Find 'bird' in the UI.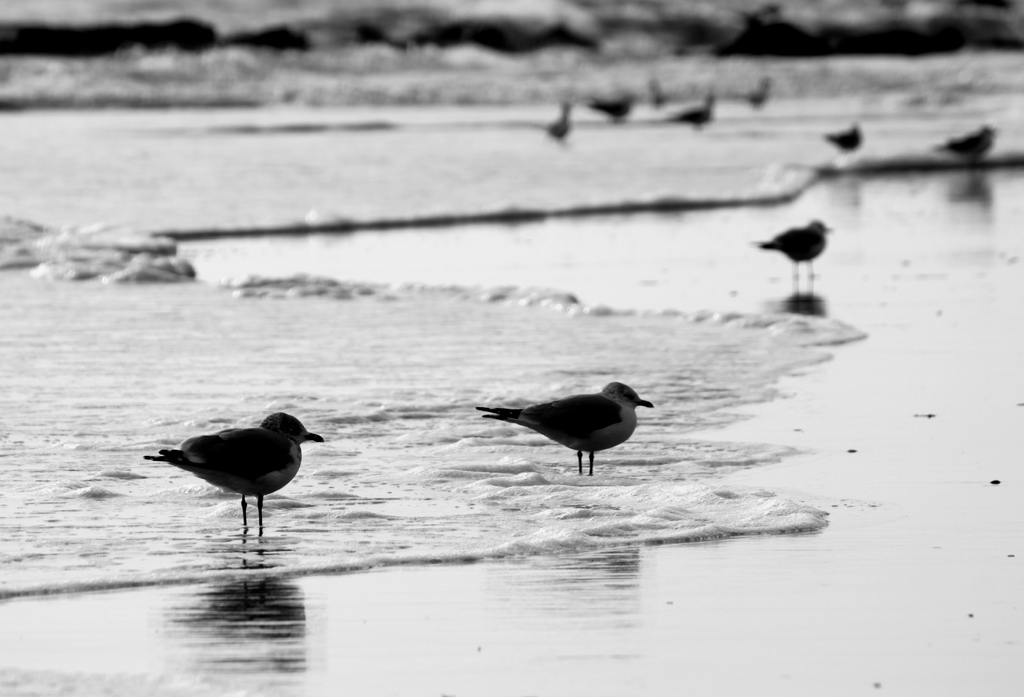
UI element at Rect(932, 116, 995, 169).
